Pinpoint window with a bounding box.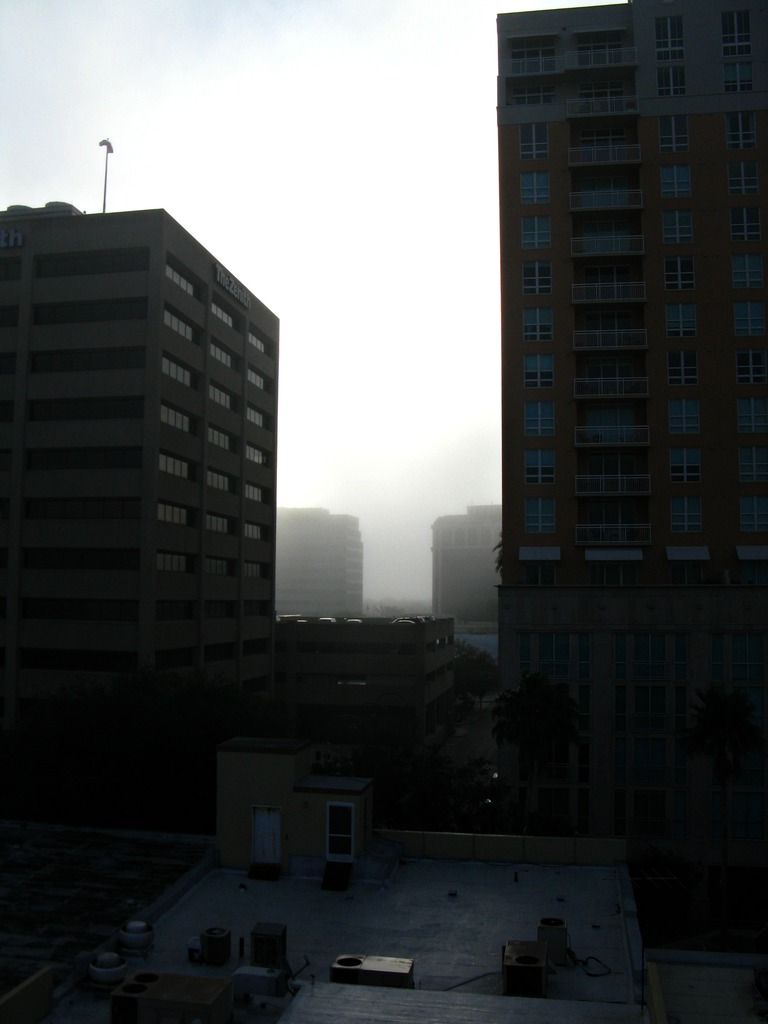
(x1=511, y1=84, x2=557, y2=111).
